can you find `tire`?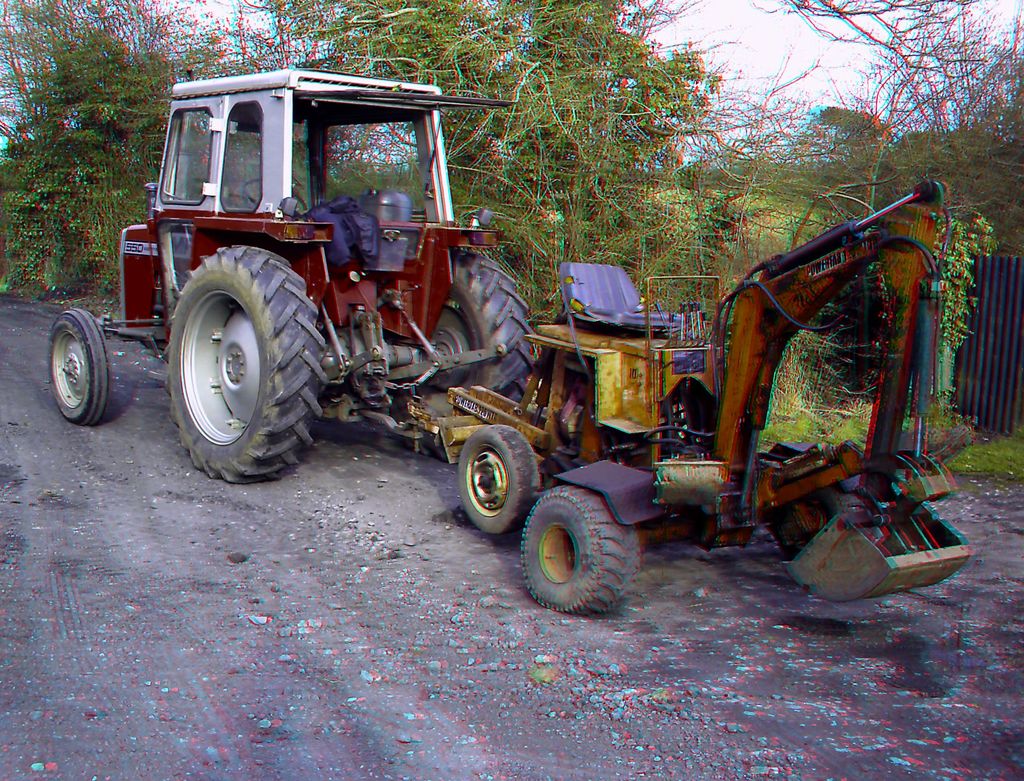
Yes, bounding box: (x1=156, y1=241, x2=314, y2=483).
